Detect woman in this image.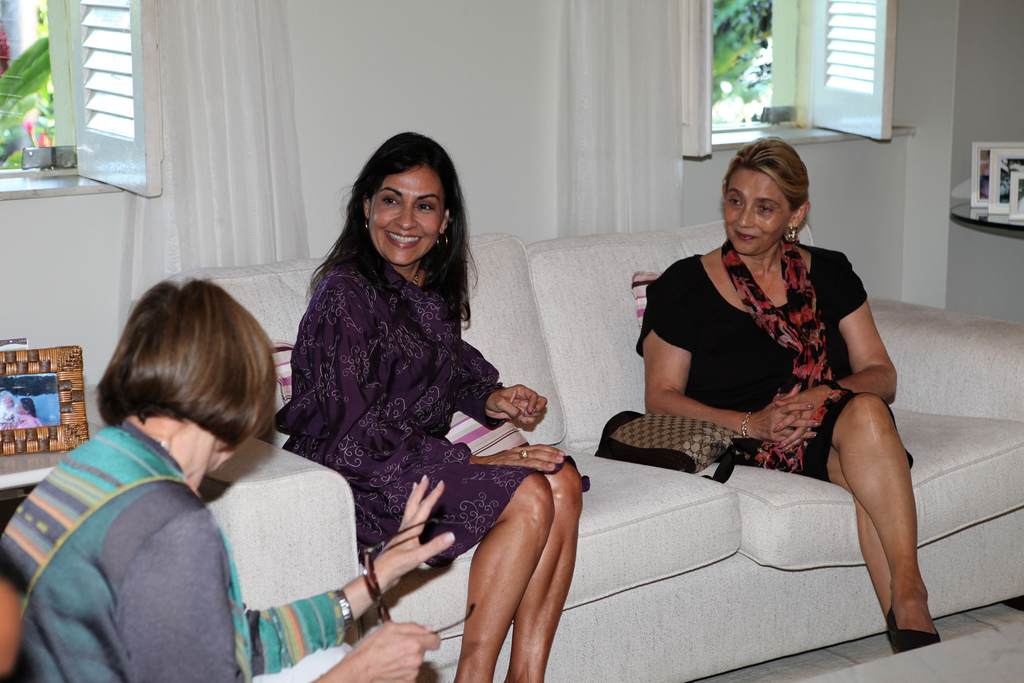
Detection: <box>0,267,456,682</box>.
